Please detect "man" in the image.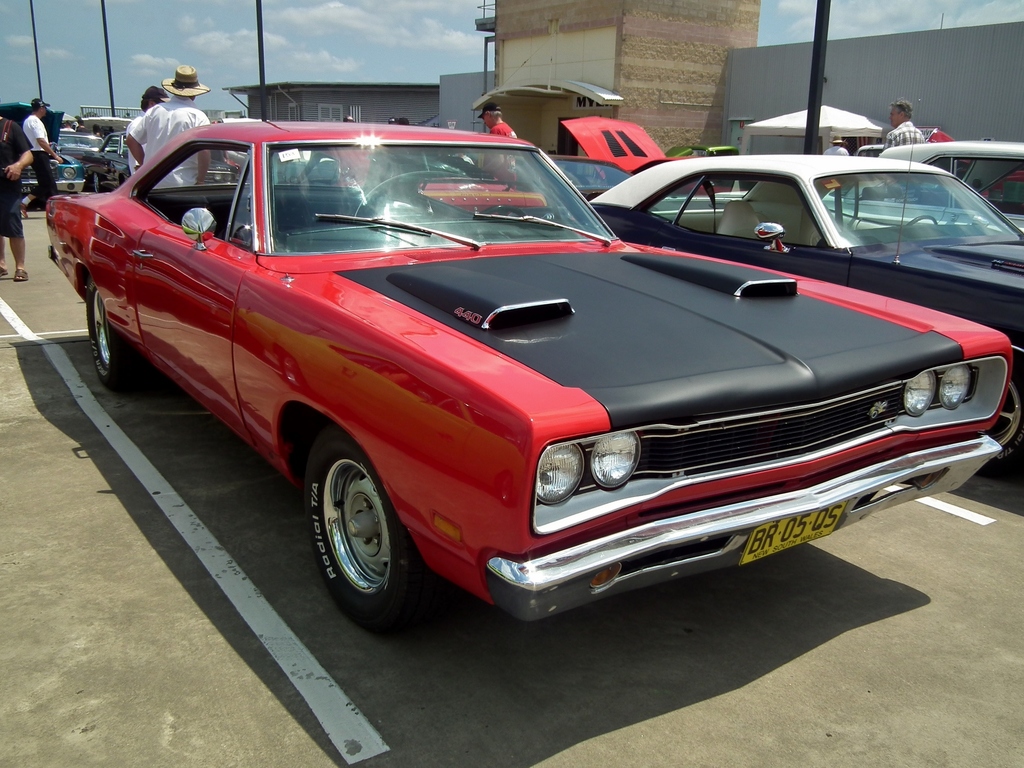
<box>127,63,210,190</box>.
